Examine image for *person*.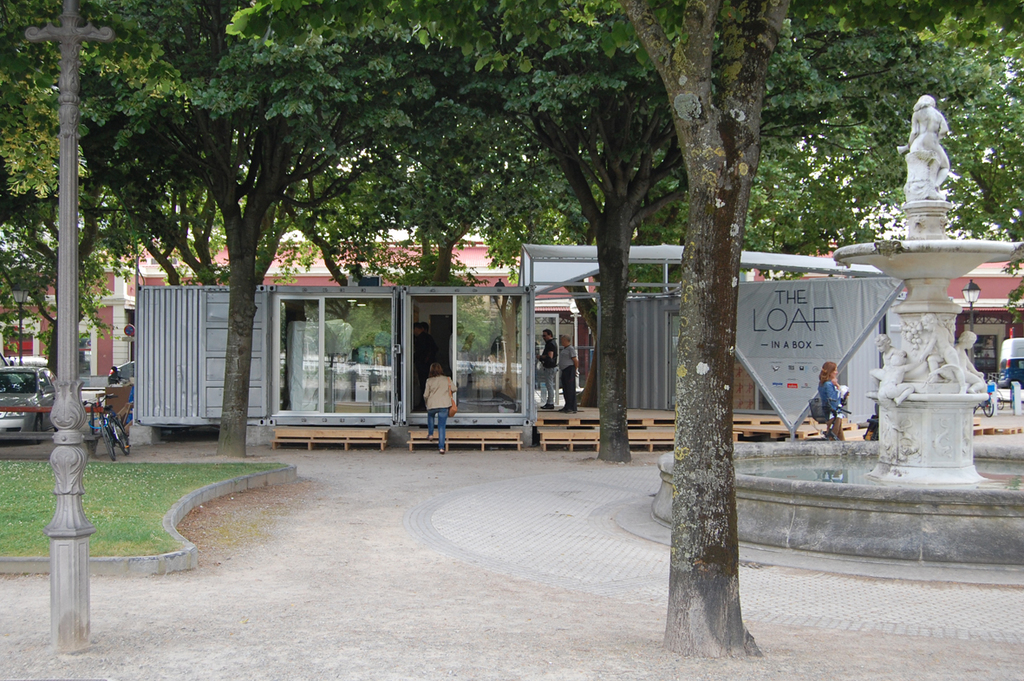
Examination result: left=817, top=359, right=849, bottom=441.
